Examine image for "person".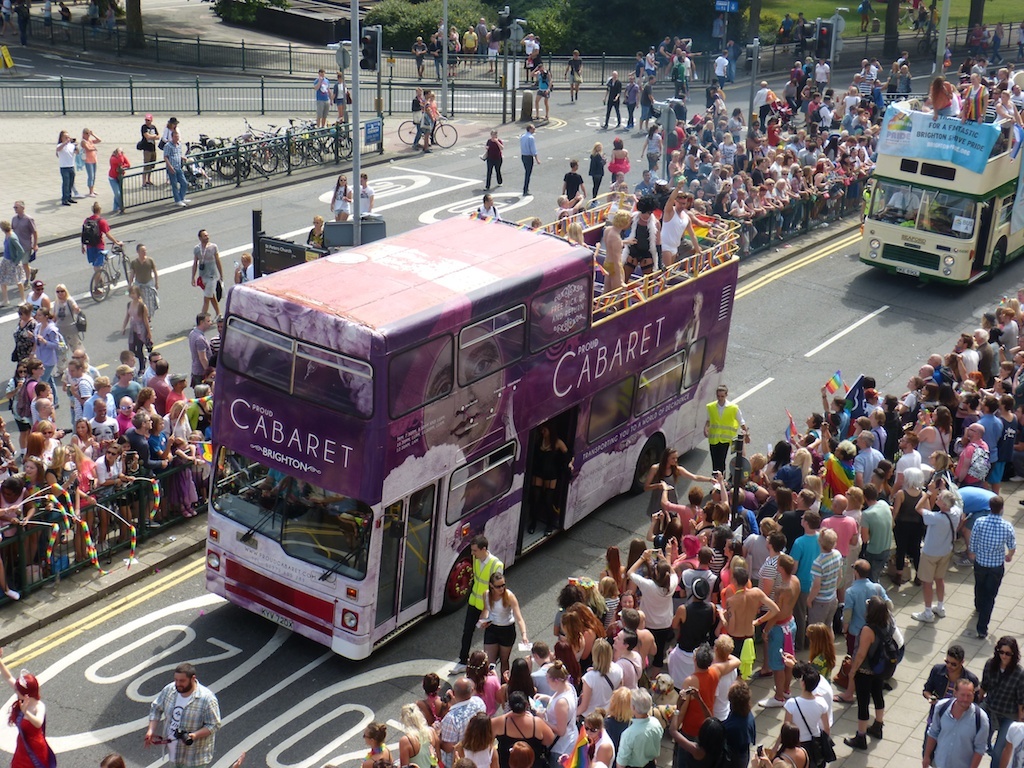
Examination result: (160, 135, 185, 198).
